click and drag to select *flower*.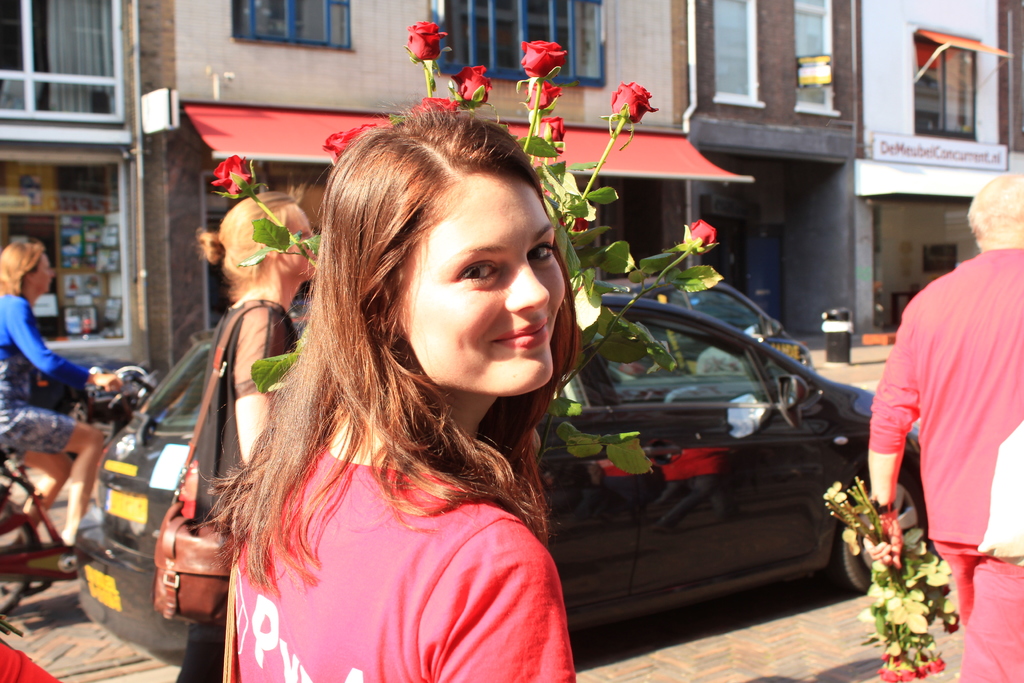
Selection: bbox=[517, 37, 570, 81].
